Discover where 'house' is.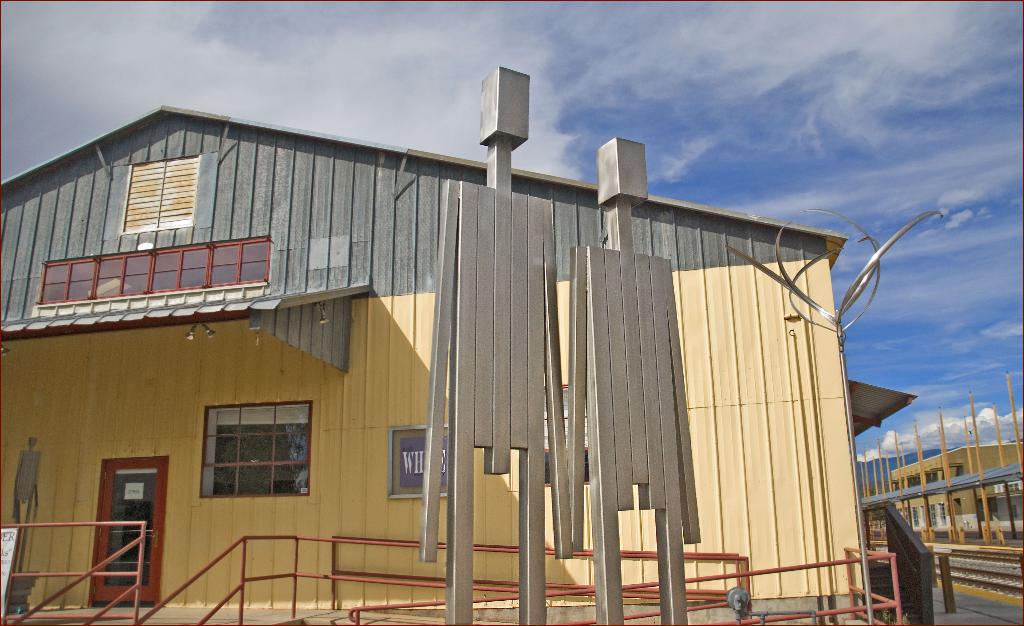
Discovered at pyautogui.locateOnScreen(17, 56, 930, 625).
